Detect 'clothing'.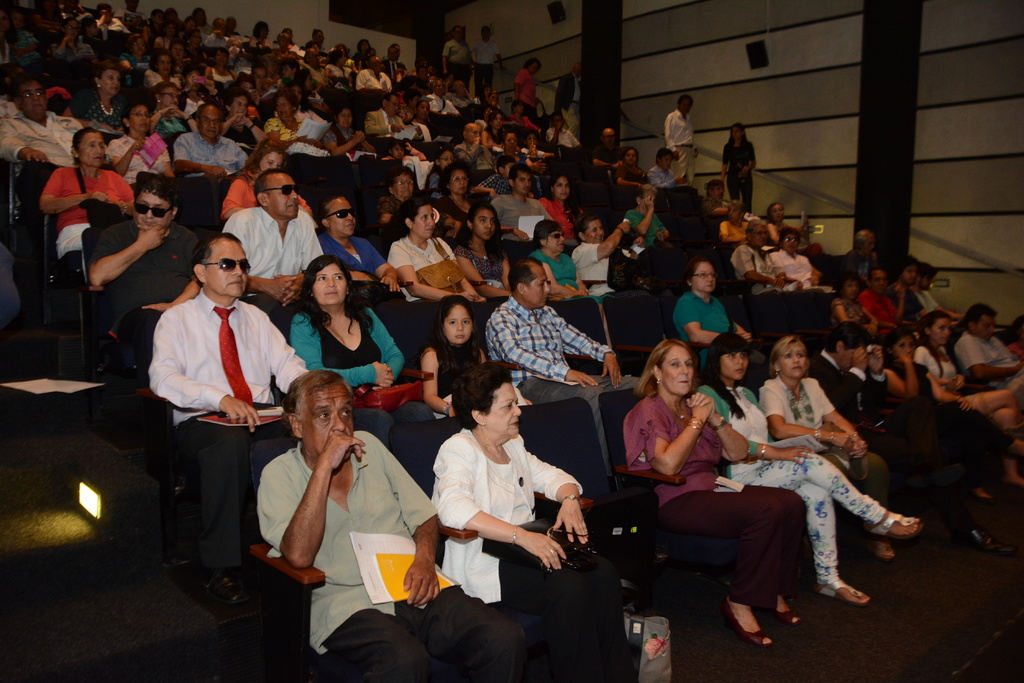
Detected at detection(1005, 340, 1023, 366).
